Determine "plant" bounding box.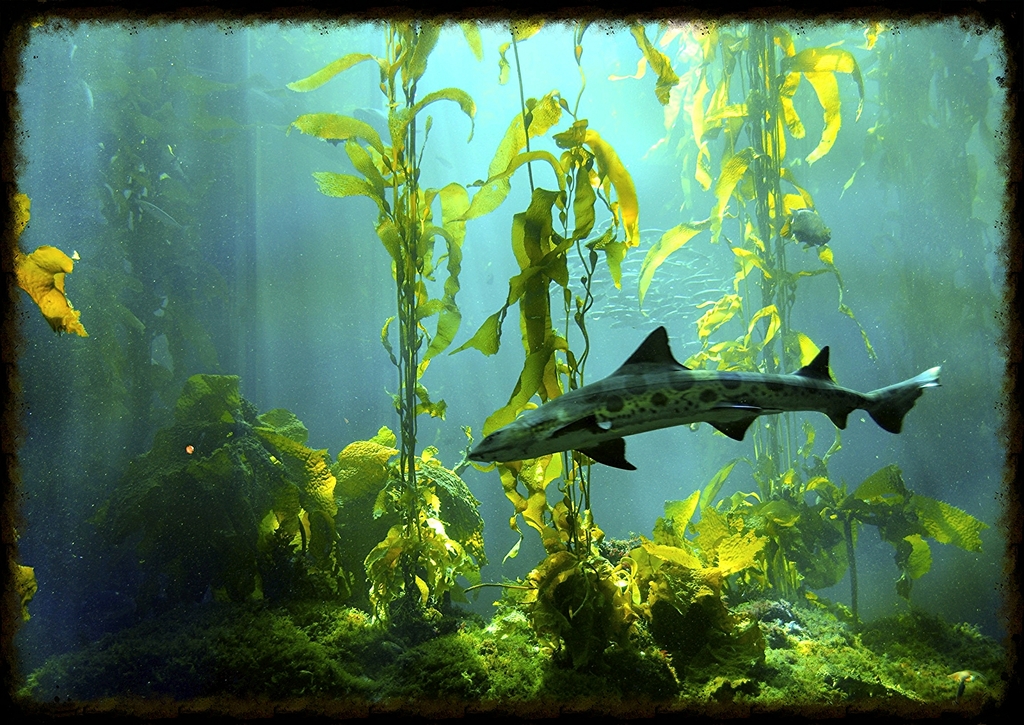
Determined: box=[323, 426, 491, 618].
